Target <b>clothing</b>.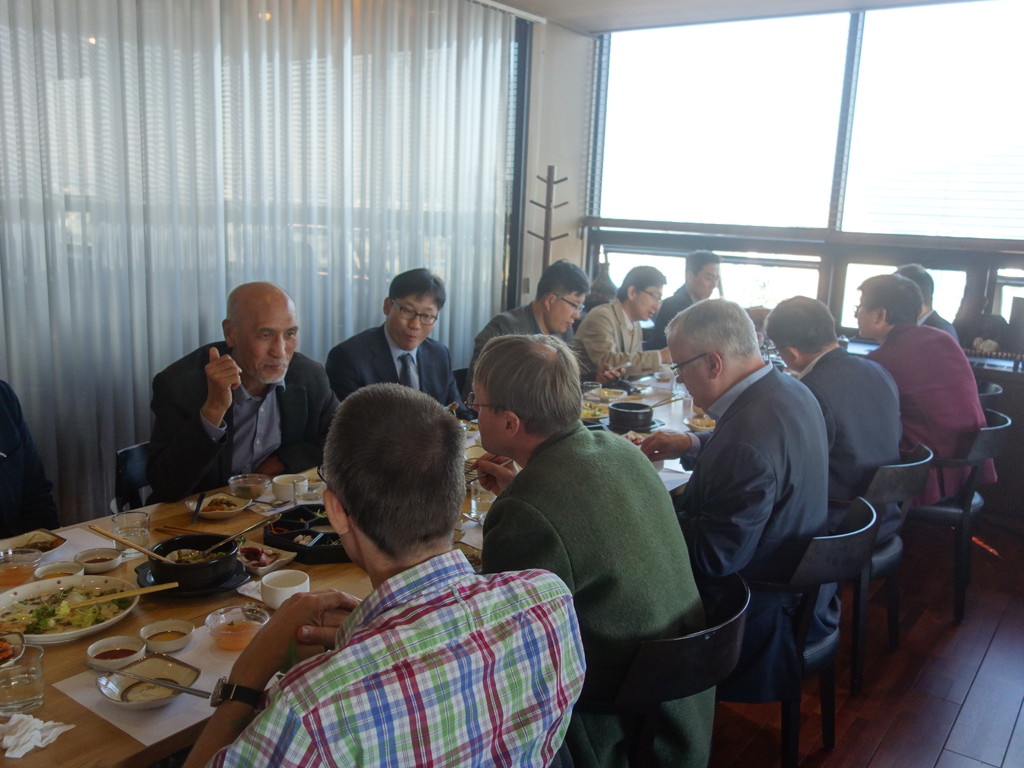
Target region: BBox(331, 318, 472, 421).
